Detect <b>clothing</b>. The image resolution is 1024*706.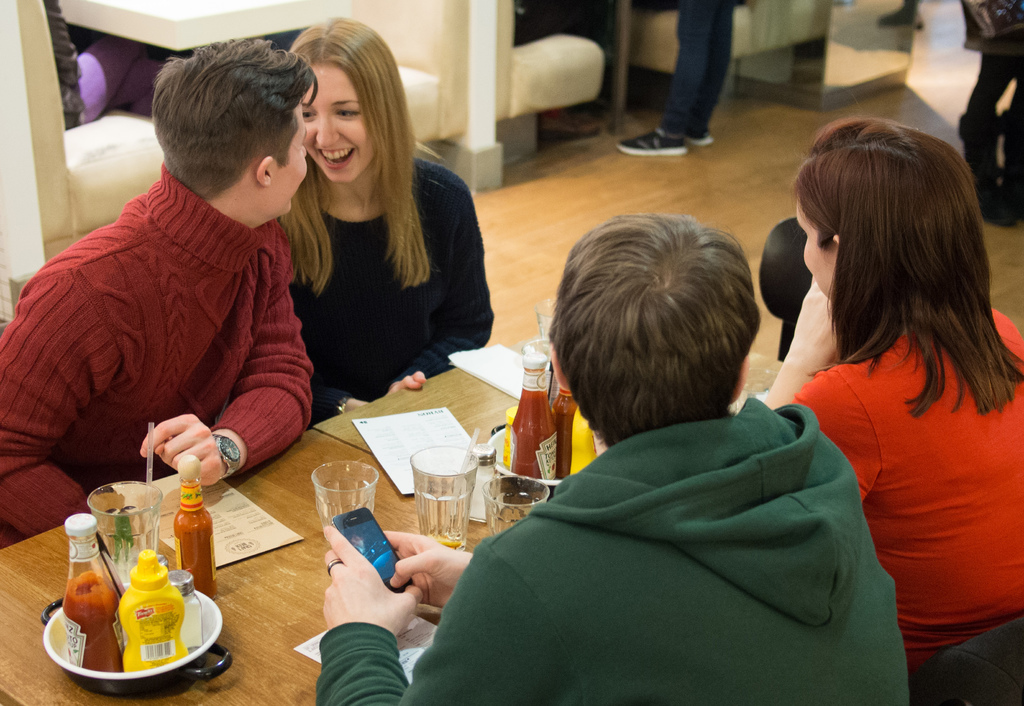
{"left": 948, "top": 0, "right": 1023, "bottom": 221}.
